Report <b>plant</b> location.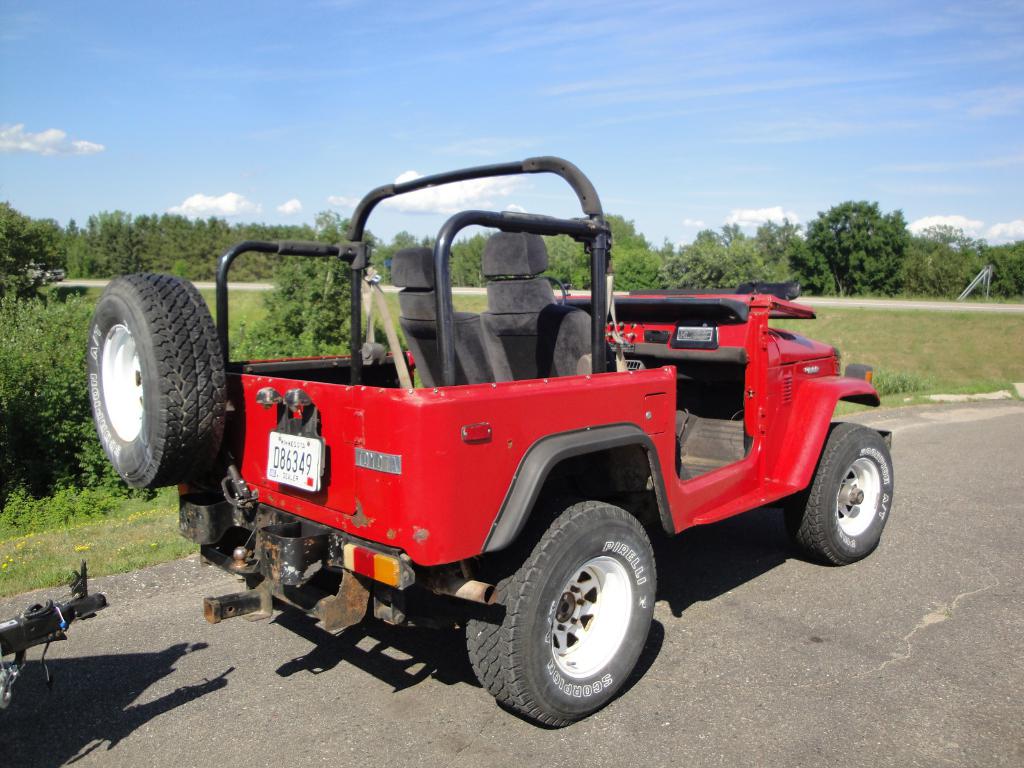
Report: <region>366, 283, 412, 350</region>.
